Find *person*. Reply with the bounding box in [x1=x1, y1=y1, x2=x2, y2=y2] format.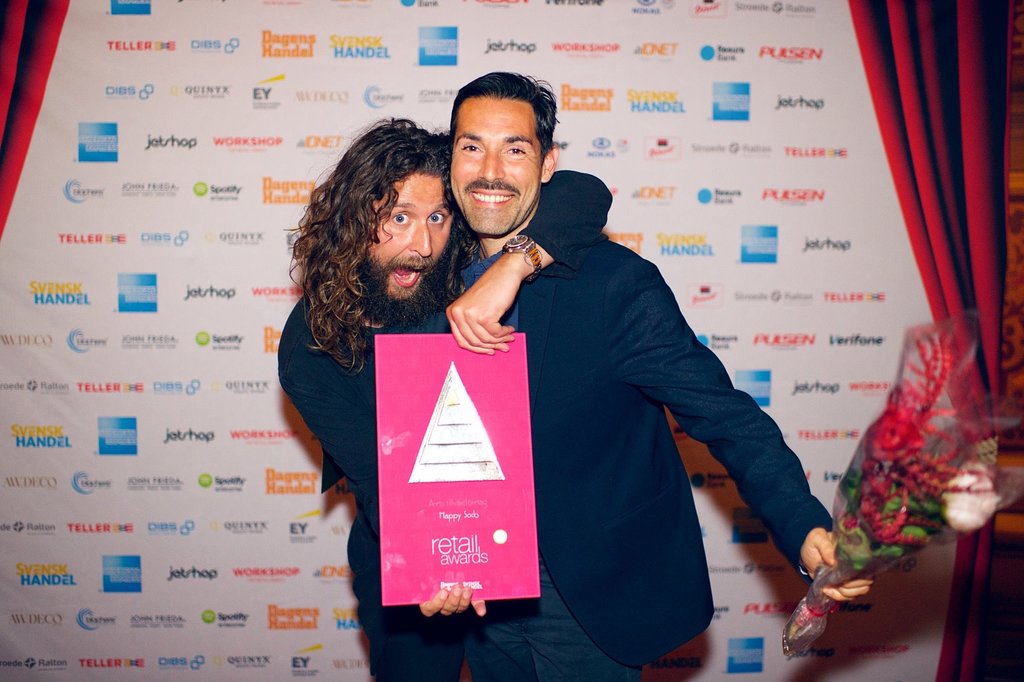
[x1=282, y1=120, x2=615, y2=681].
